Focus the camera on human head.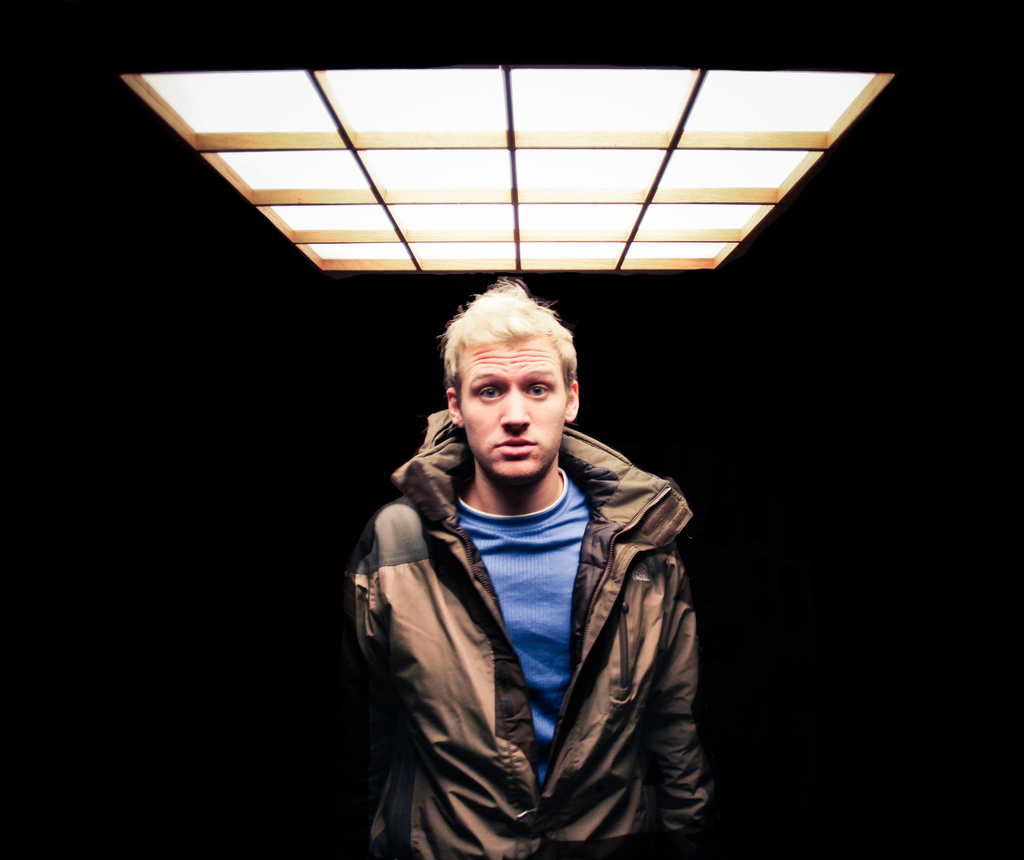
Focus region: 426,294,582,480.
